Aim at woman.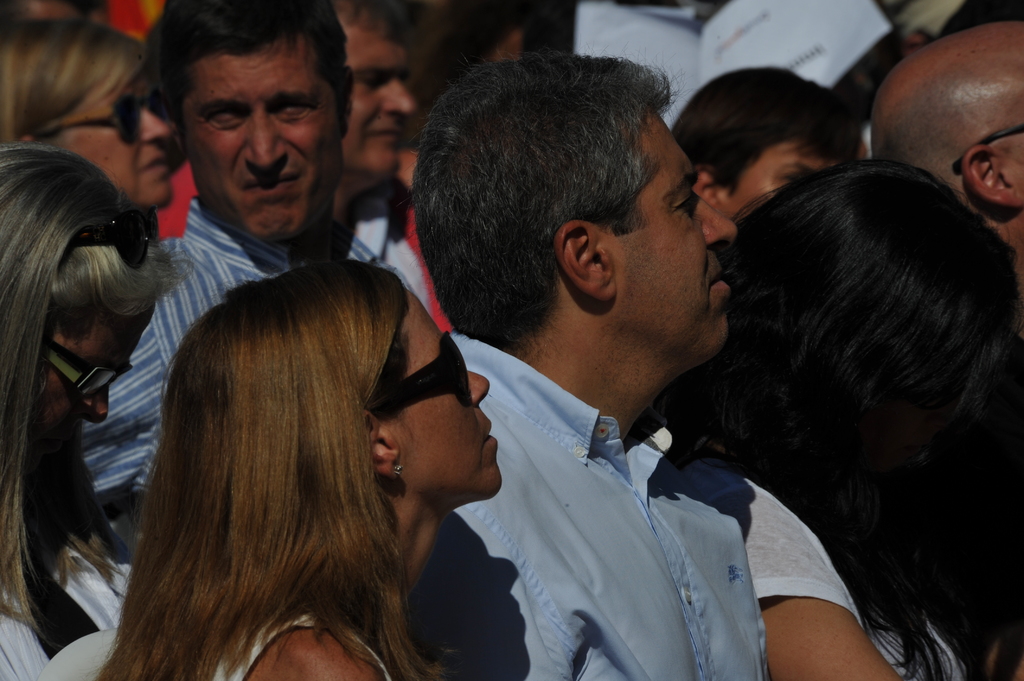
Aimed at 0/138/191/680.
